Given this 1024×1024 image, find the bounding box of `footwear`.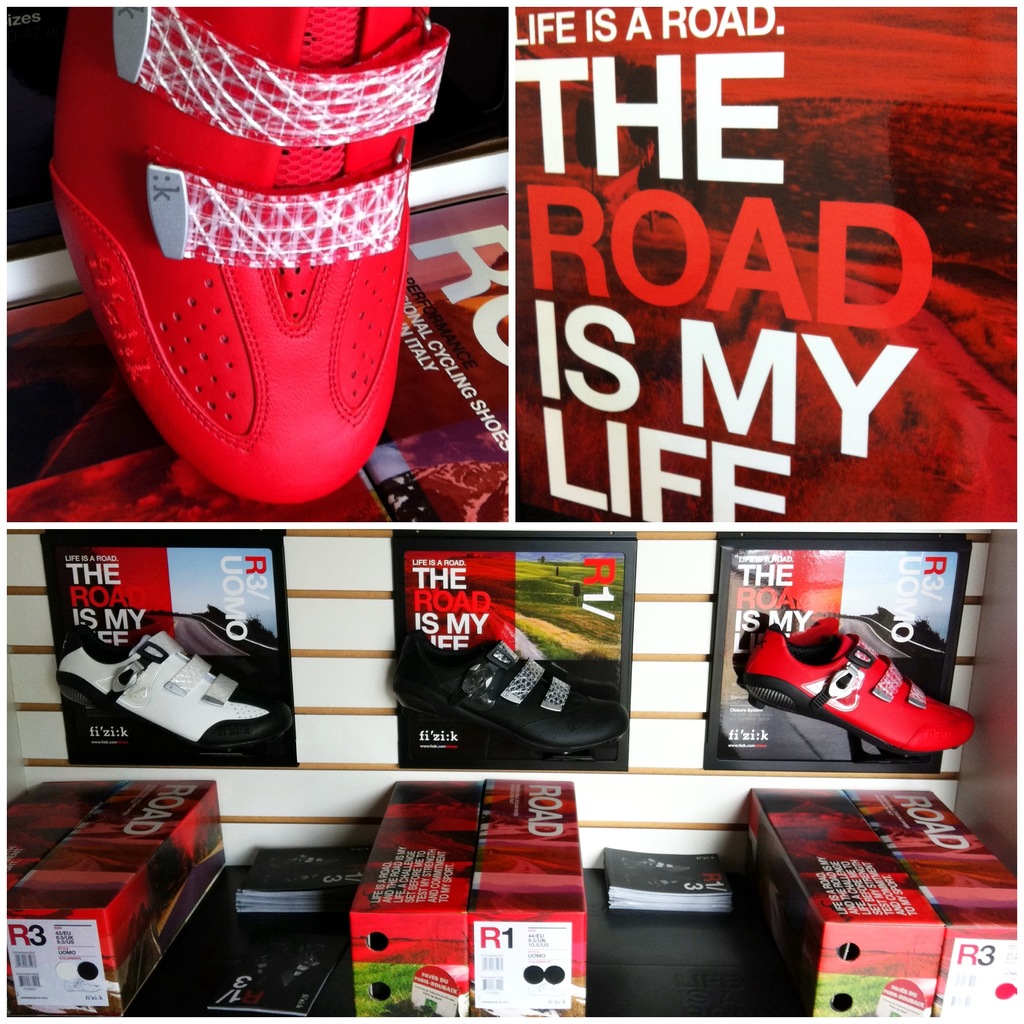
<bbox>383, 641, 639, 750</bbox>.
